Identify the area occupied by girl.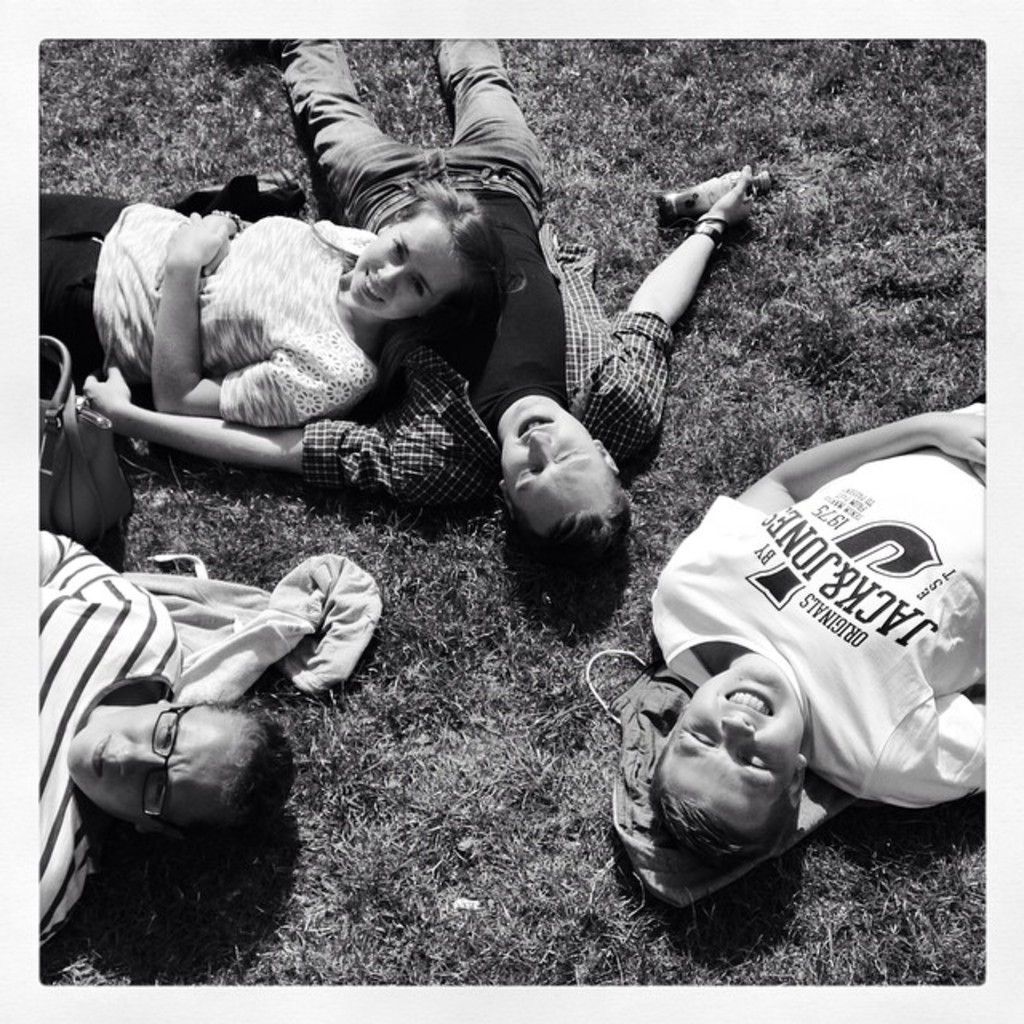
Area: 19, 178, 509, 429.
